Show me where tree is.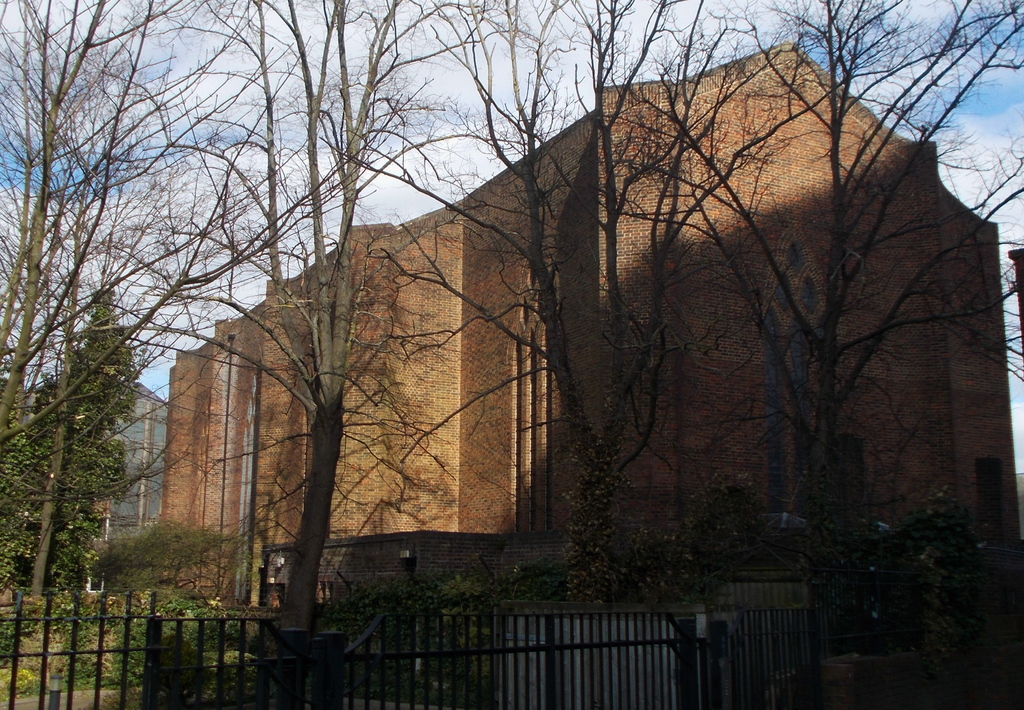
tree is at left=0, top=0, right=260, bottom=504.
